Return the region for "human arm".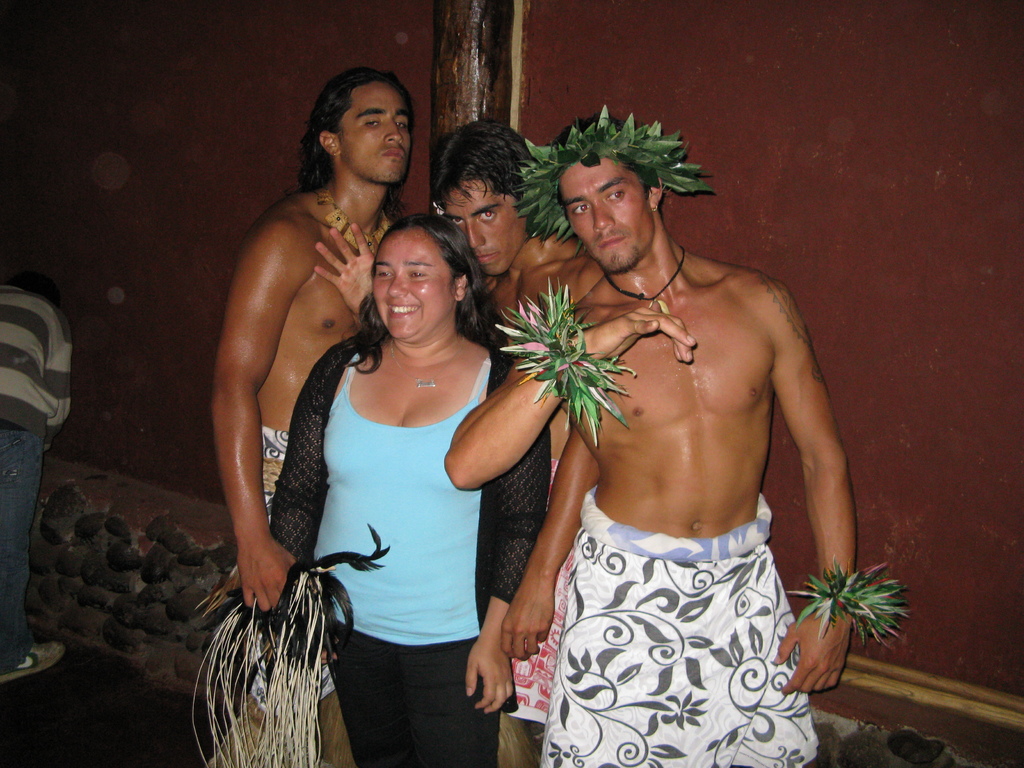
box=[243, 335, 348, 680].
